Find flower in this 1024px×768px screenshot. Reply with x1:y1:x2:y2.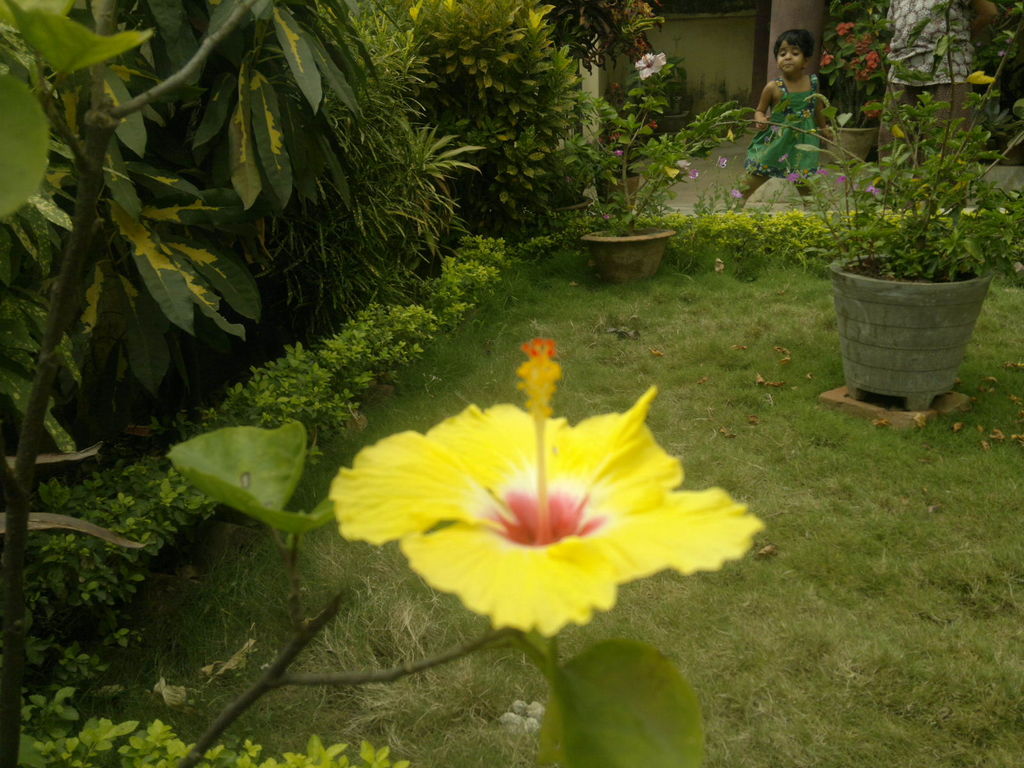
717:154:730:170.
